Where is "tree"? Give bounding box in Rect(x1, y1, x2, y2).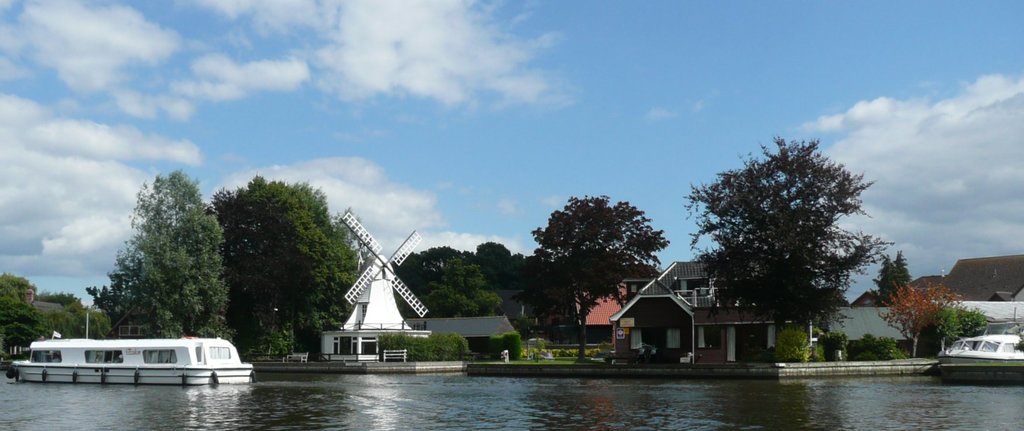
Rect(397, 240, 495, 332).
